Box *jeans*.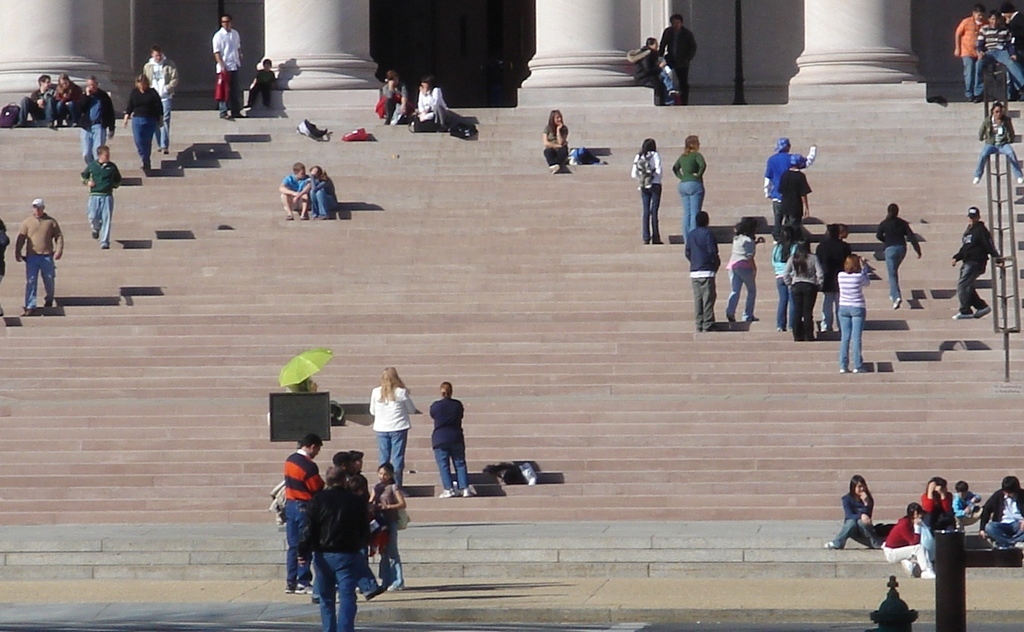
region(983, 519, 1023, 542).
